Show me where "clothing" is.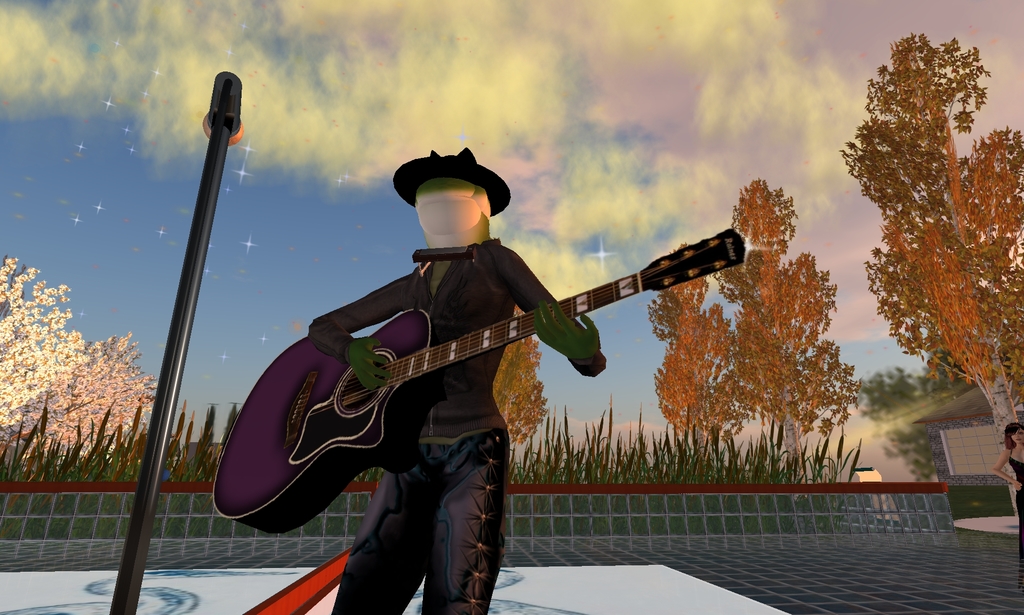
"clothing" is at detection(1012, 454, 1023, 565).
